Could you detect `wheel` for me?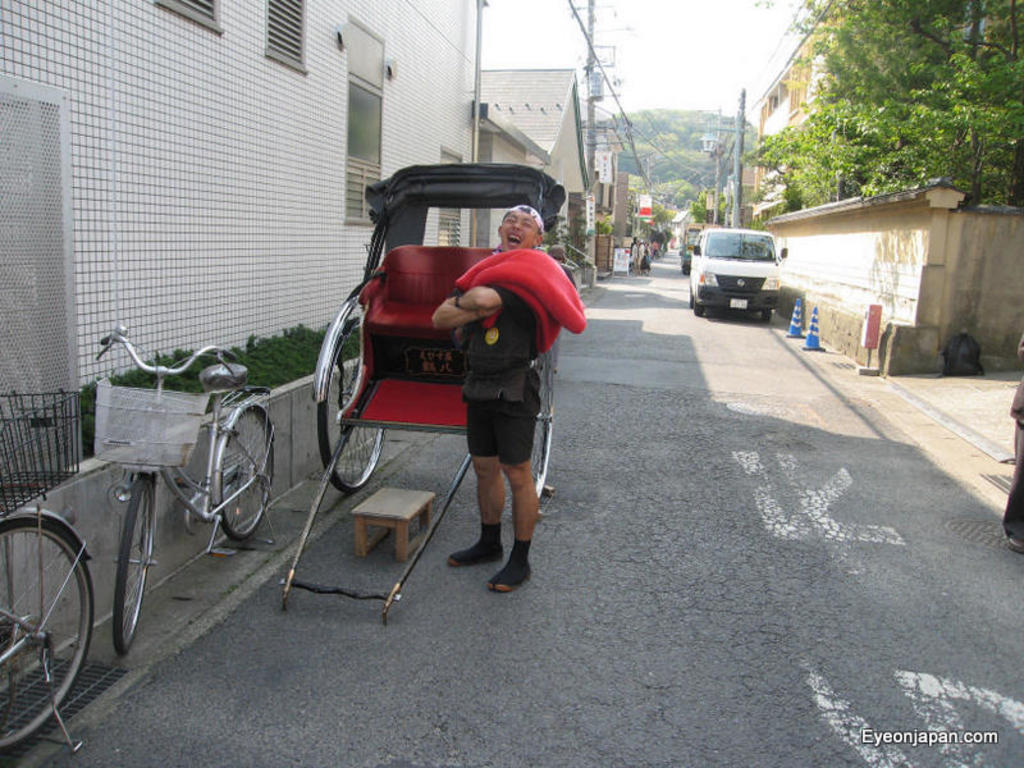
Detection result: left=0, top=524, right=92, bottom=754.
